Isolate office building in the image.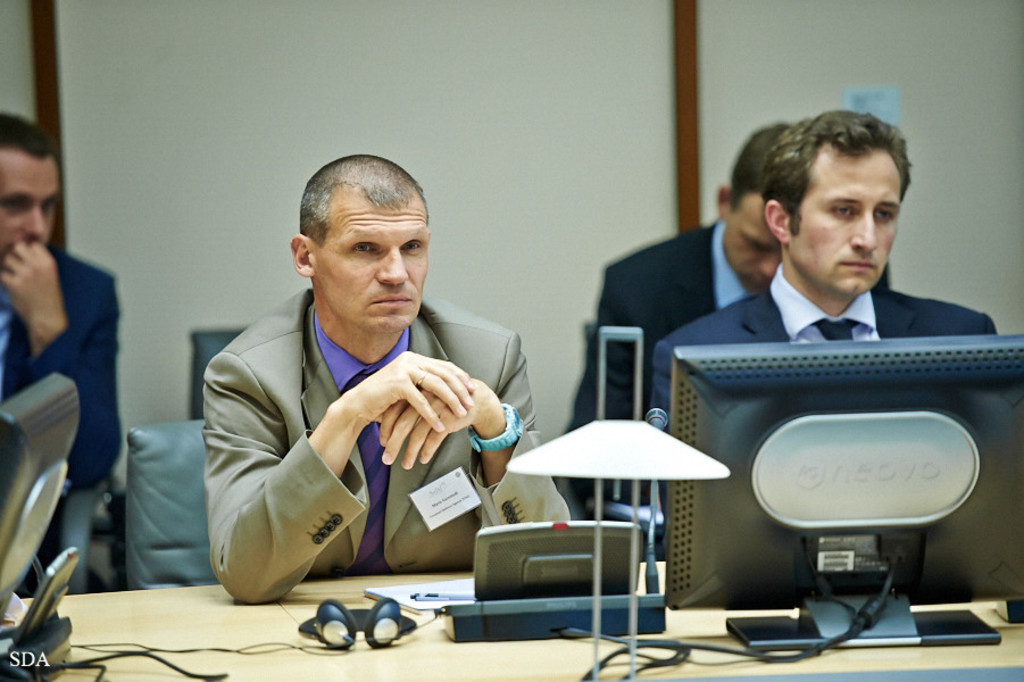
Isolated region: x1=69 y1=67 x2=1023 y2=671.
